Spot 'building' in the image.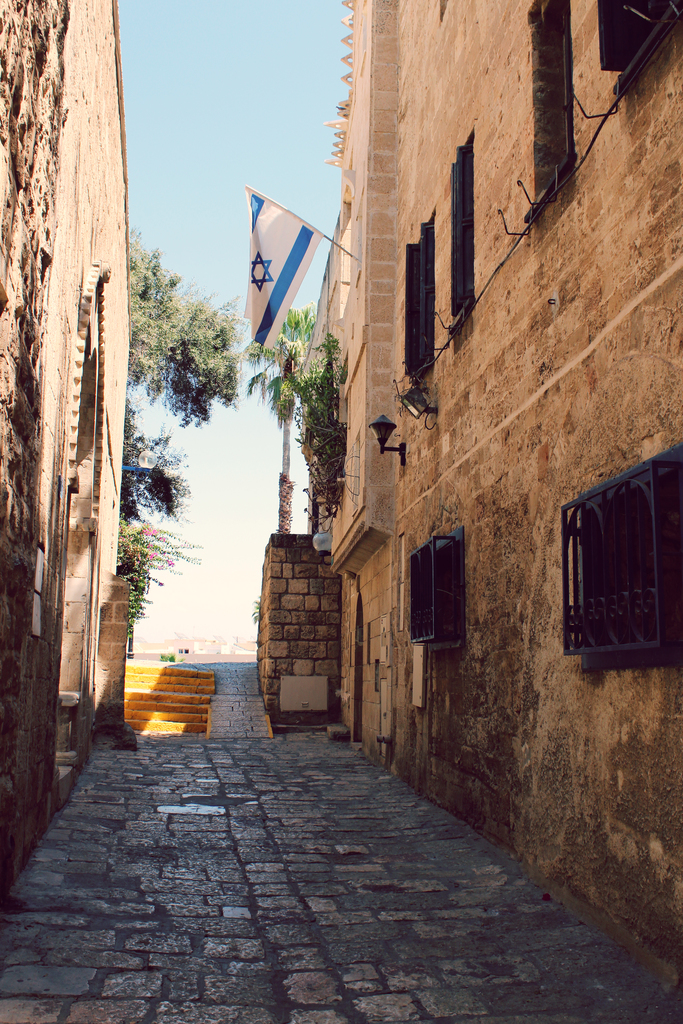
'building' found at bbox(0, 0, 130, 888).
